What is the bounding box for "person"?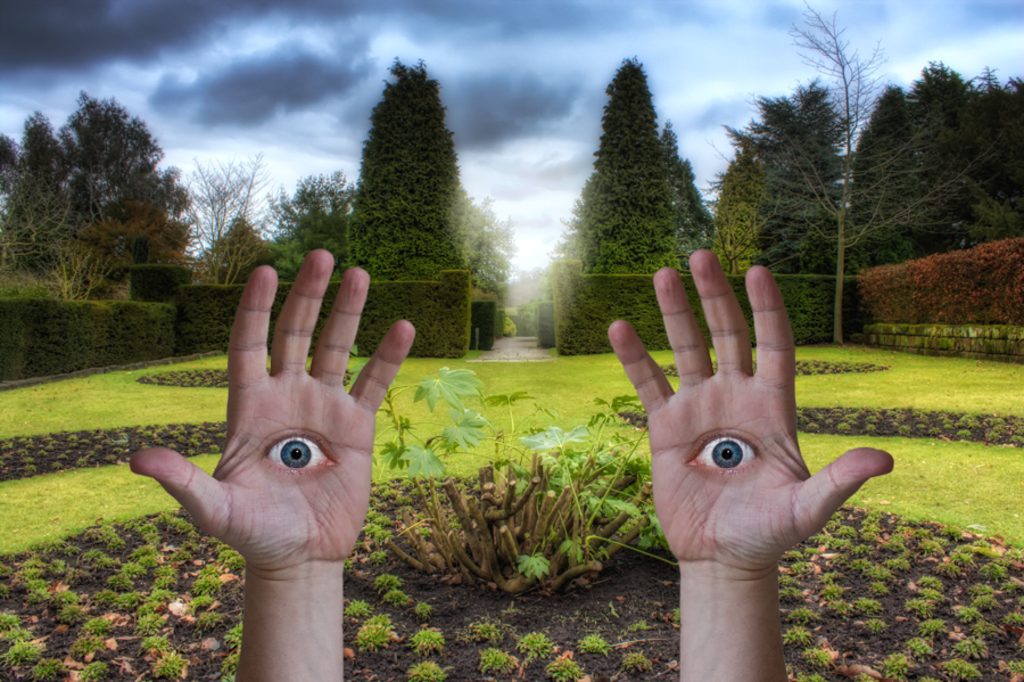
x1=129, y1=248, x2=418, y2=681.
